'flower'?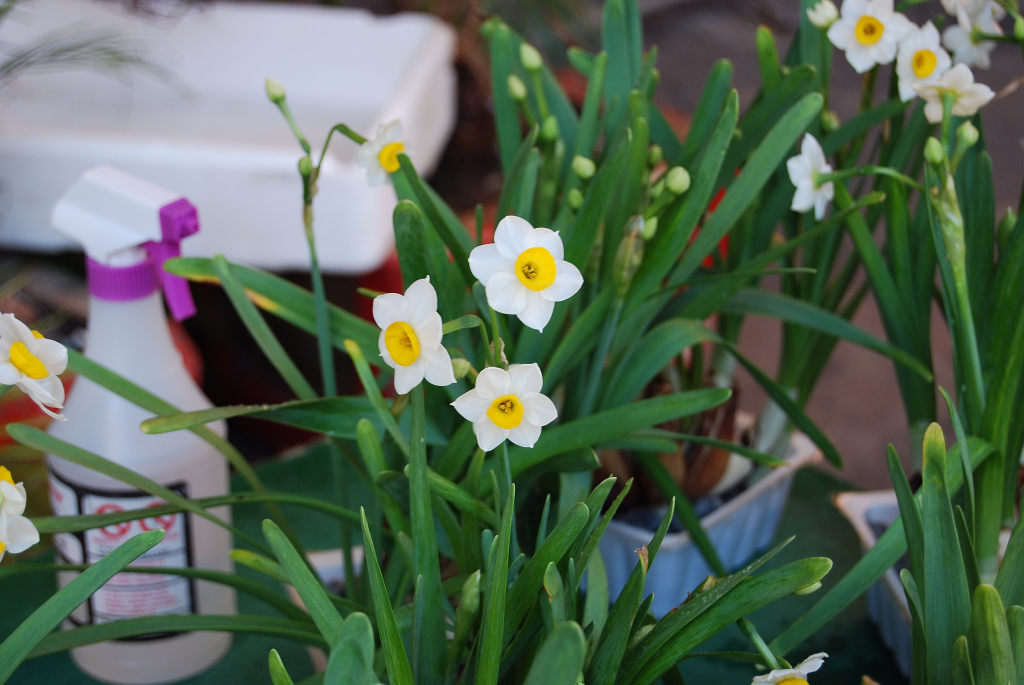
<bbox>370, 270, 464, 399</bbox>
